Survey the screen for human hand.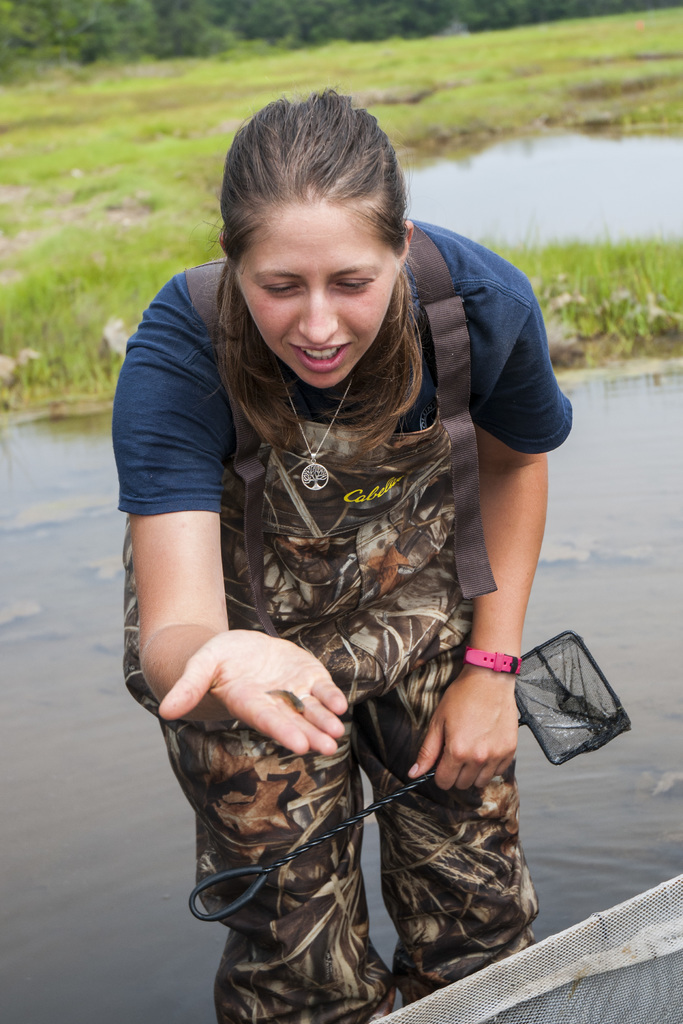
Survey found: <box>404,669,523,794</box>.
